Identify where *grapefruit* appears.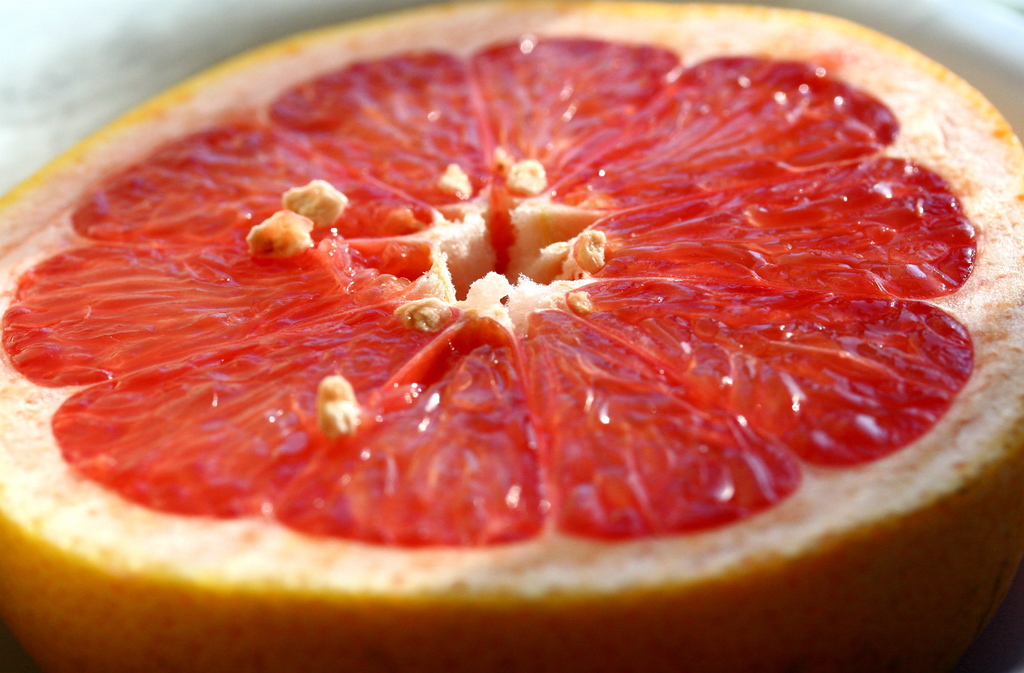
Appears at bbox(0, 0, 1023, 672).
